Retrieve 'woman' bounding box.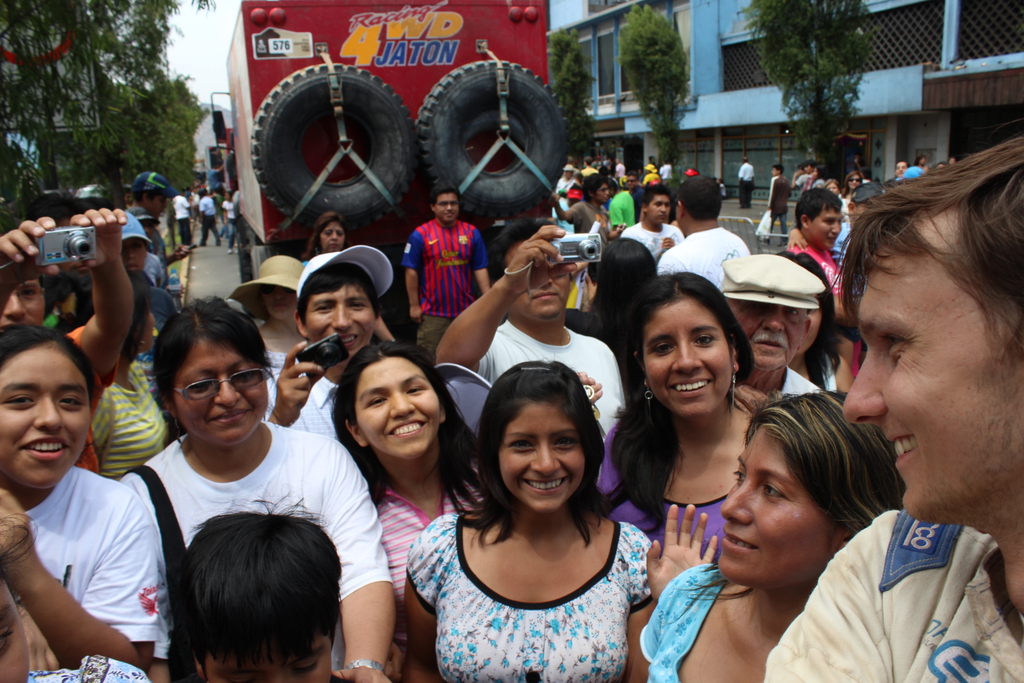
Bounding box: bbox=[228, 253, 303, 375].
